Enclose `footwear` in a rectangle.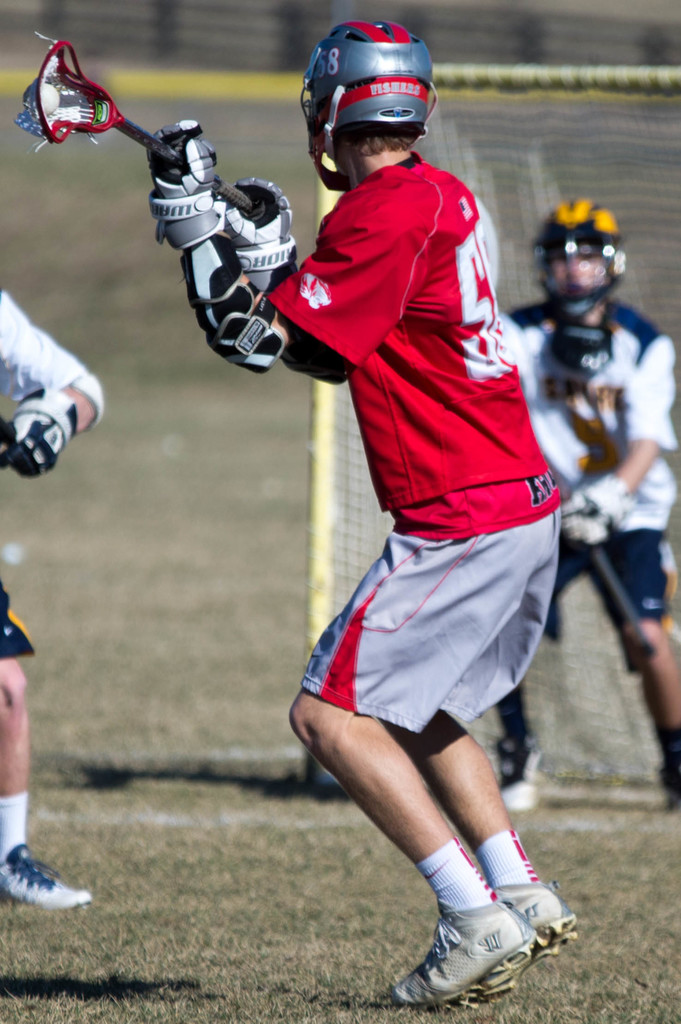
BBox(419, 842, 562, 1003).
